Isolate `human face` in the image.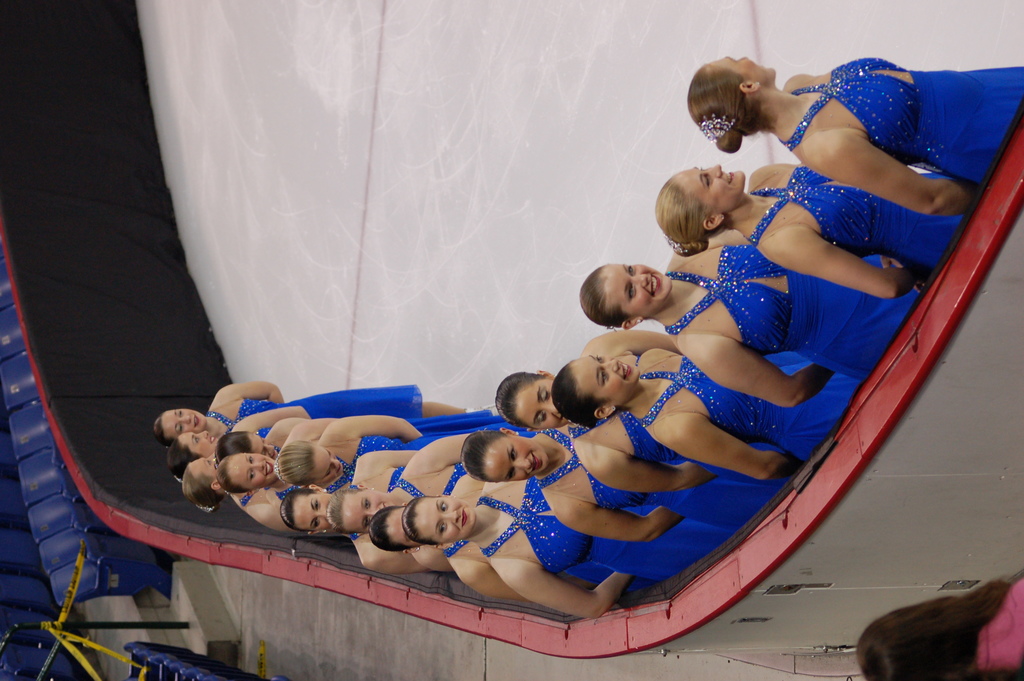
Isolated region: pyautogui.locateOnScreen(235, 454, 275, 486).
